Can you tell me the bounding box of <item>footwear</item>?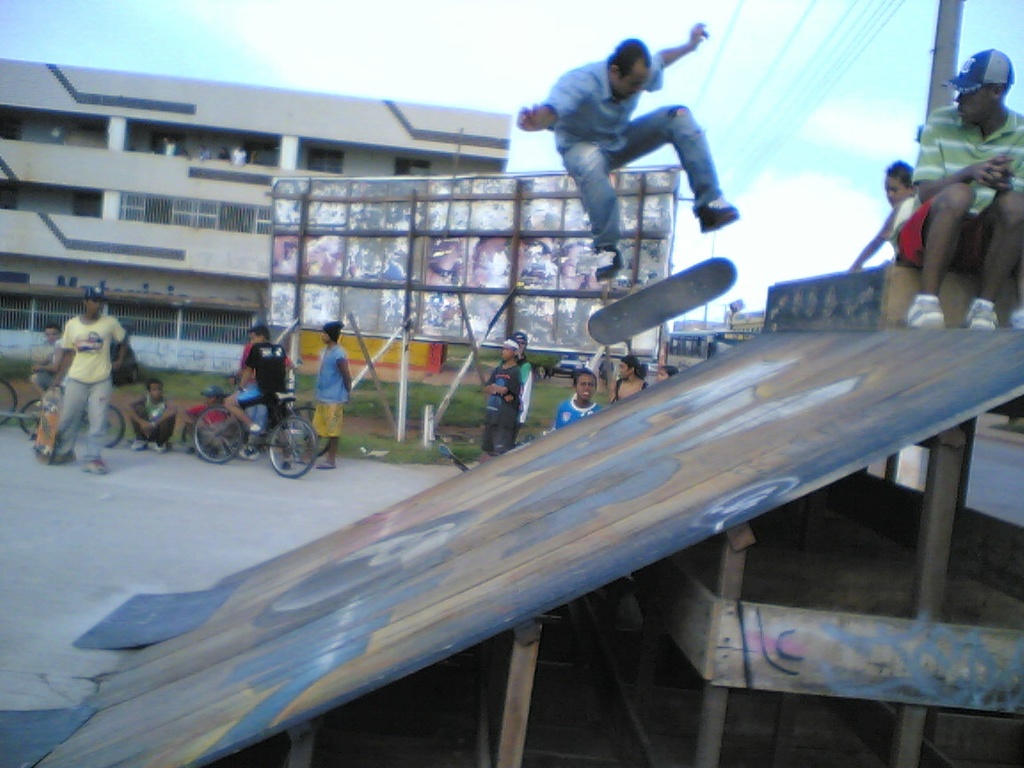
box=[247, 424, 263, 434].
